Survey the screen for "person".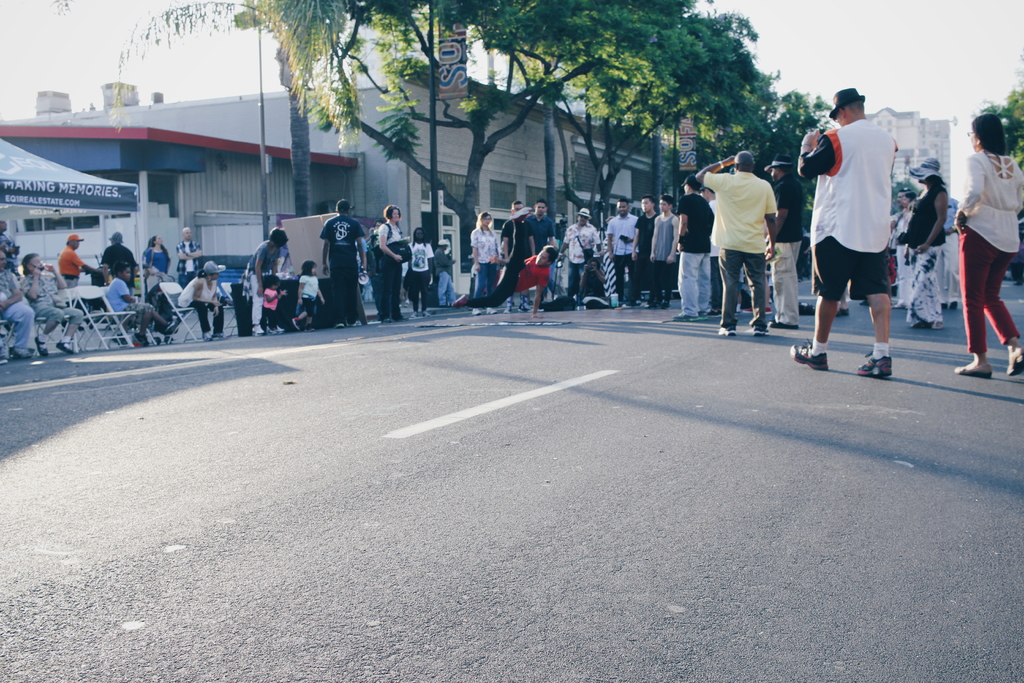
Survey found: 430 243 460 309.
